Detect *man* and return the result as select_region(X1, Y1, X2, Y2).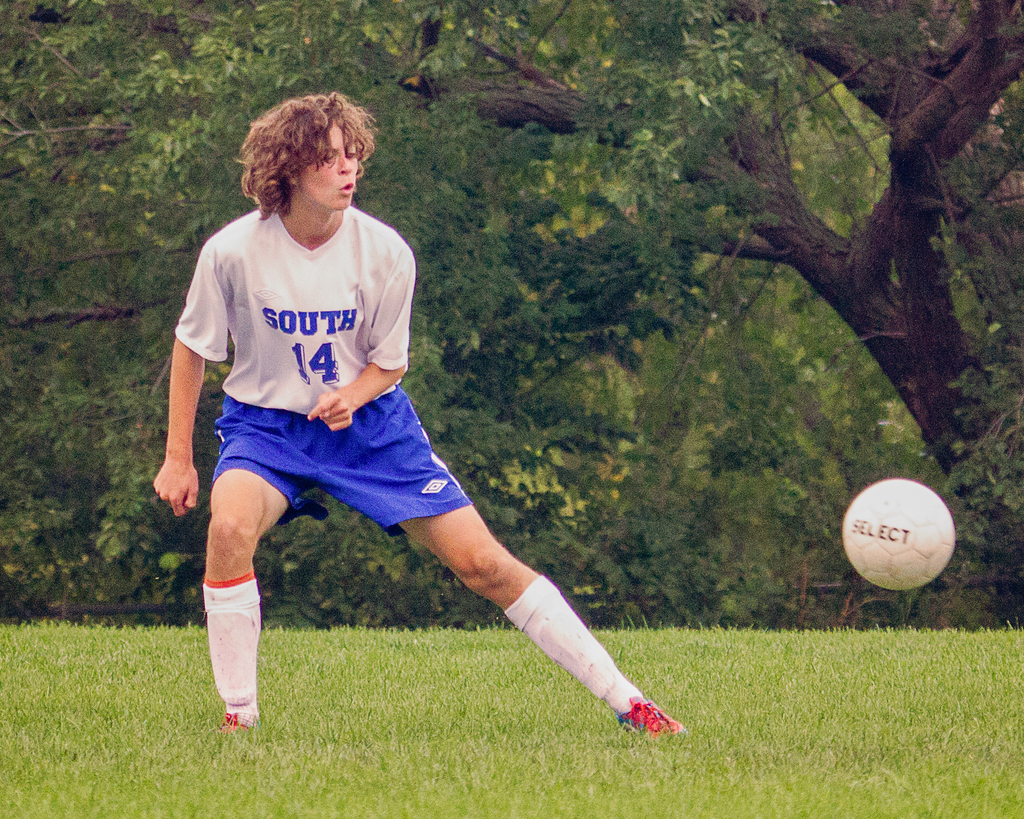
select_region(150, 98, 613, 761).
